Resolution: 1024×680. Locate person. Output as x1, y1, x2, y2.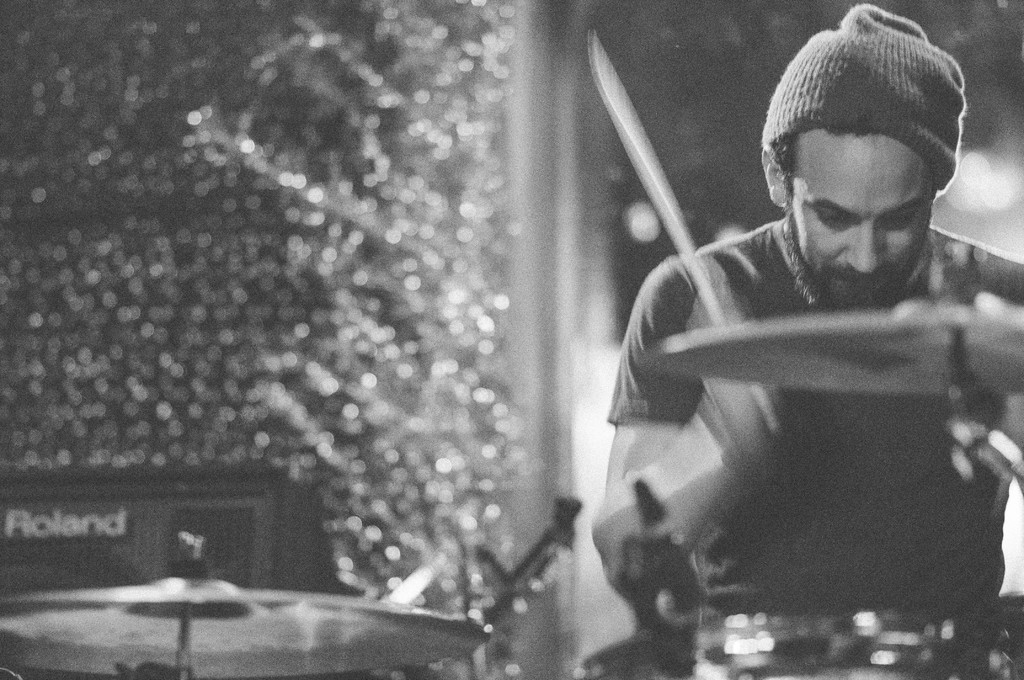
589, 3, 1023, 669.
